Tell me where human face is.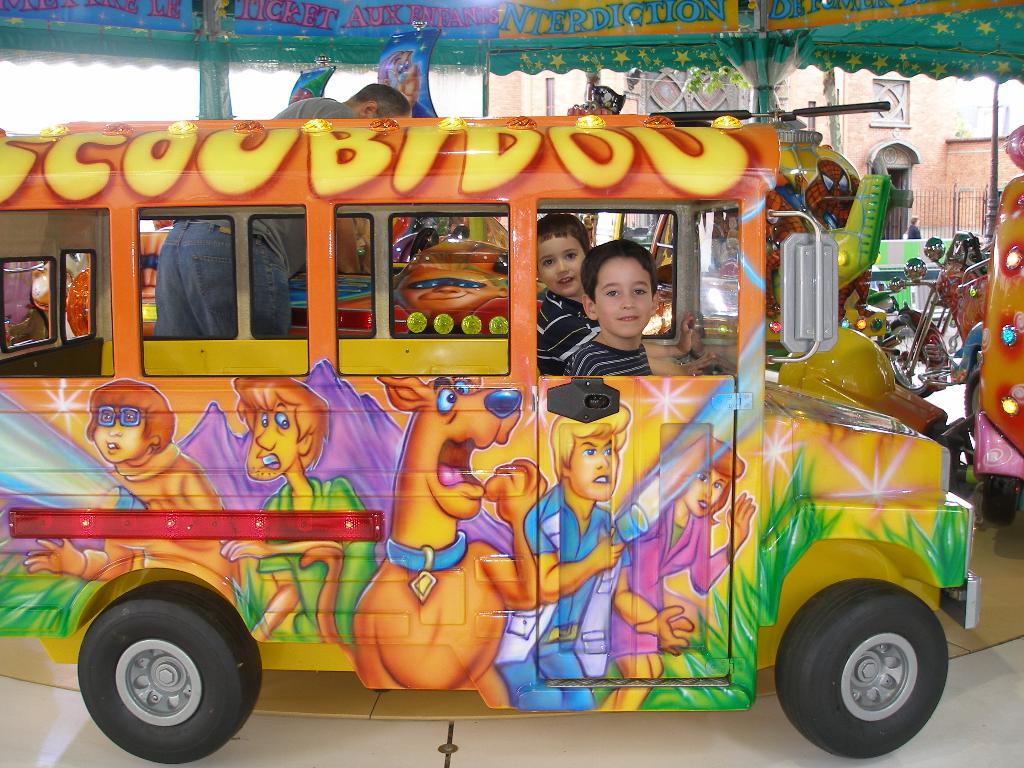
human face is at [593, 257, 653, 340].
